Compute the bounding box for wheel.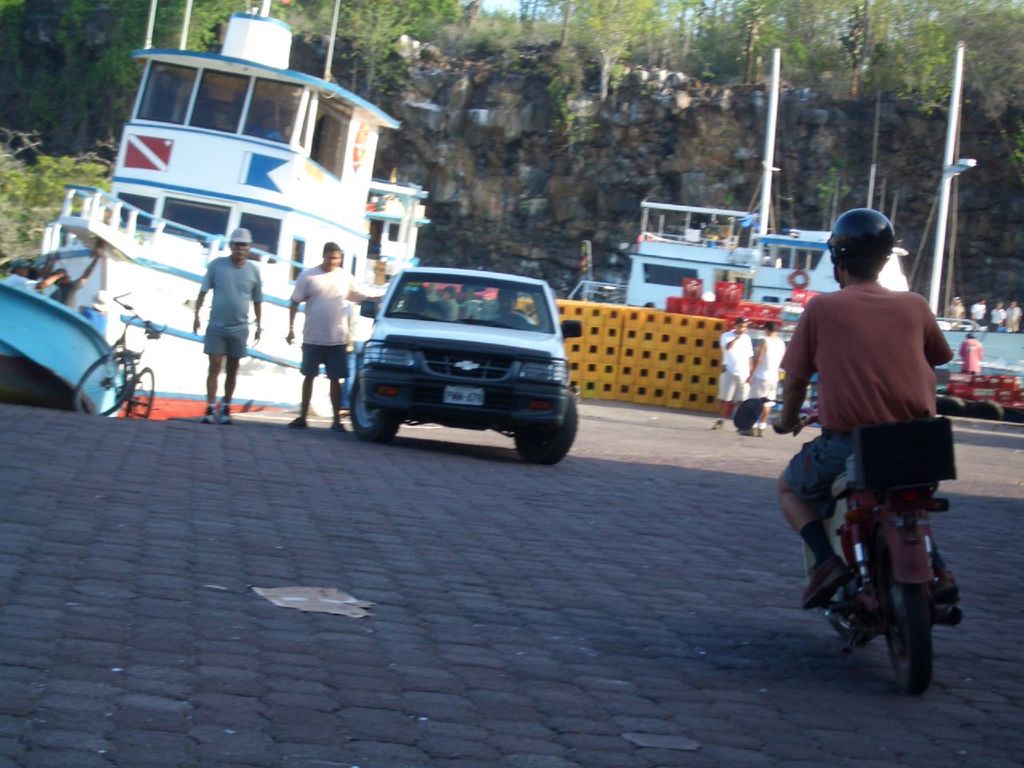
[869,586,951,683].
